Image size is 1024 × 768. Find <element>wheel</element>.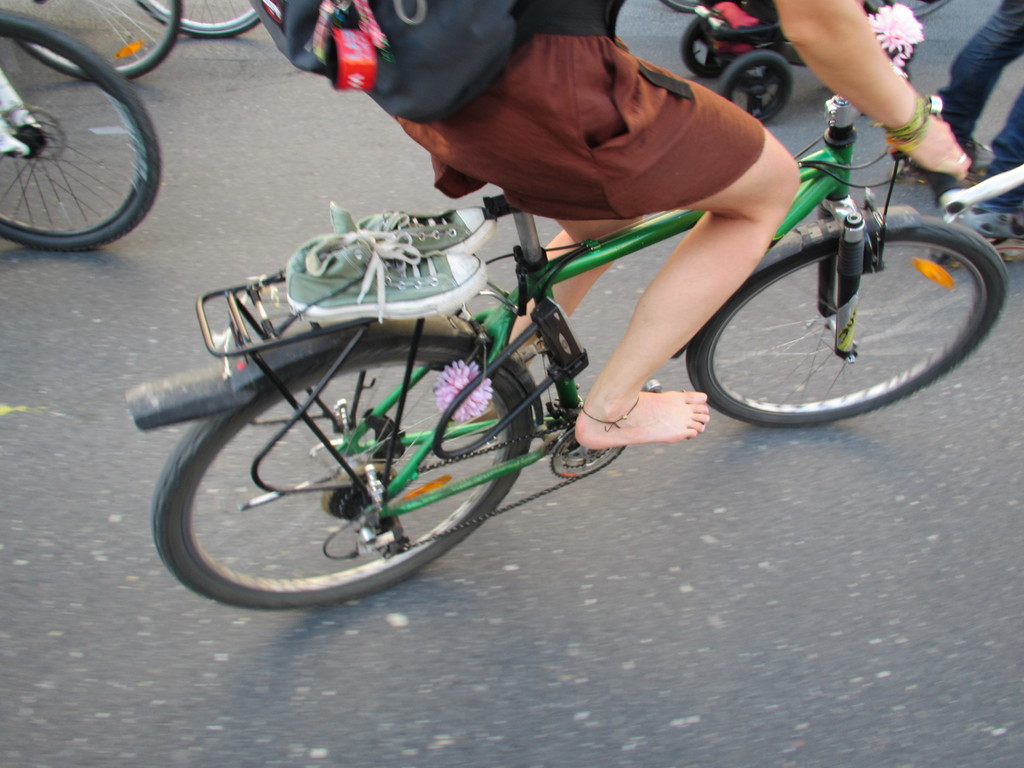
{"left": 719, "top": 45, "right": 794, "bottom": 122}.
